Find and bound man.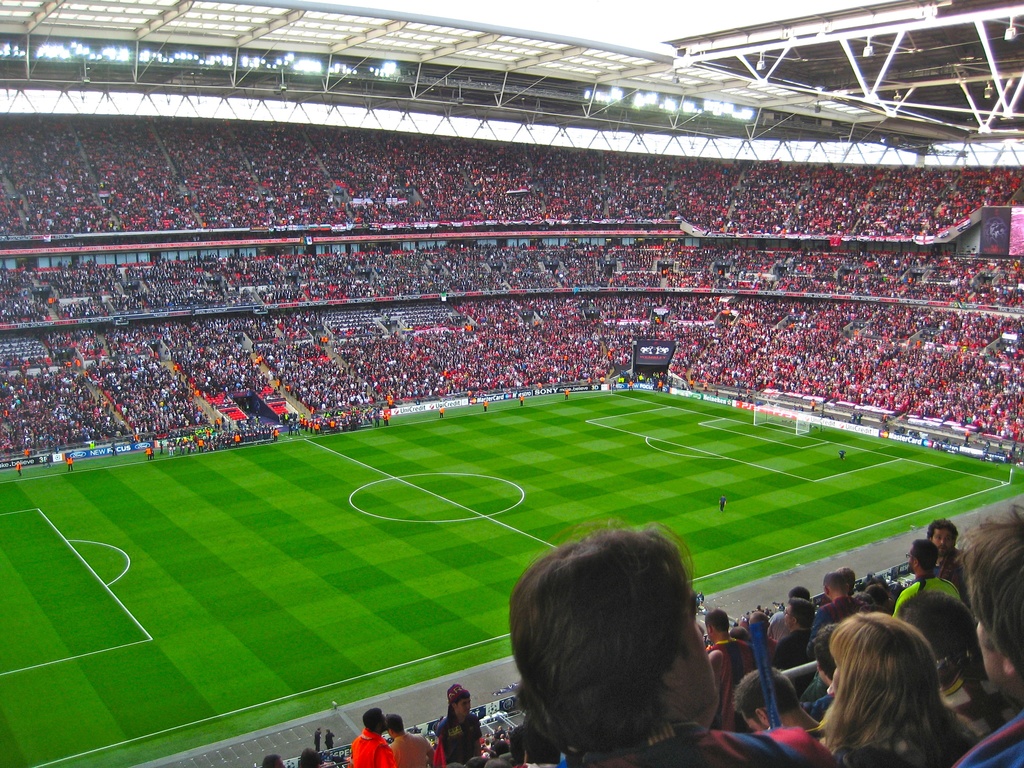
Bound: bbox=[927, 513, 965, 579].
